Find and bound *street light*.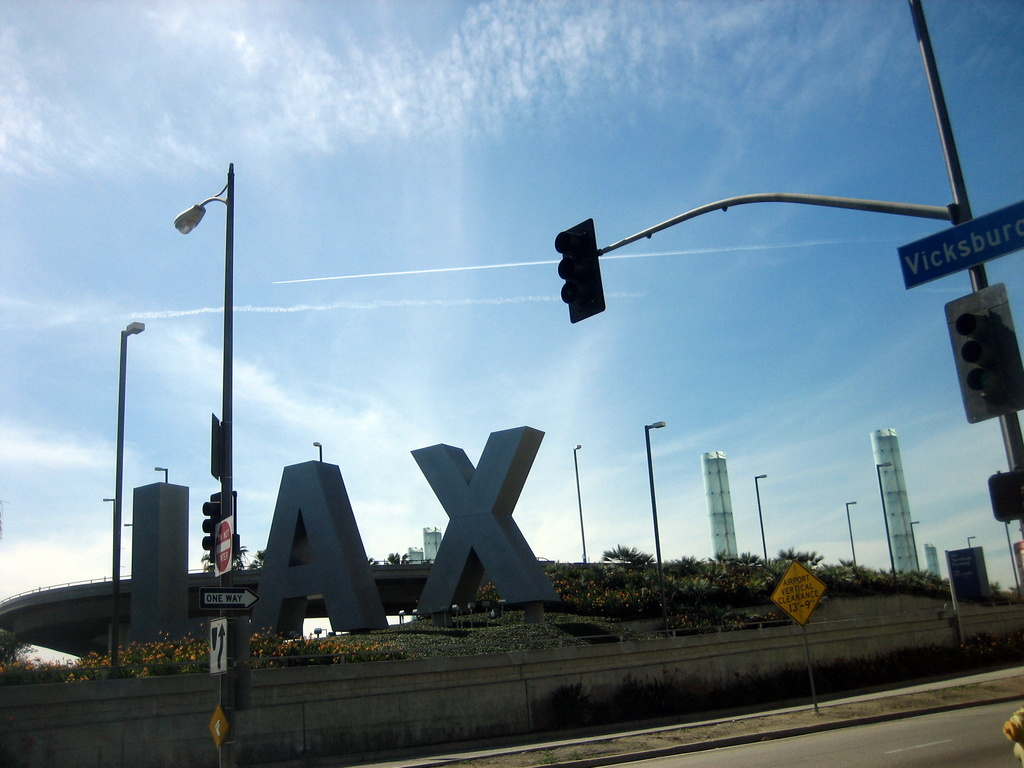
Bound: <box>967,534,975,549</box>.
